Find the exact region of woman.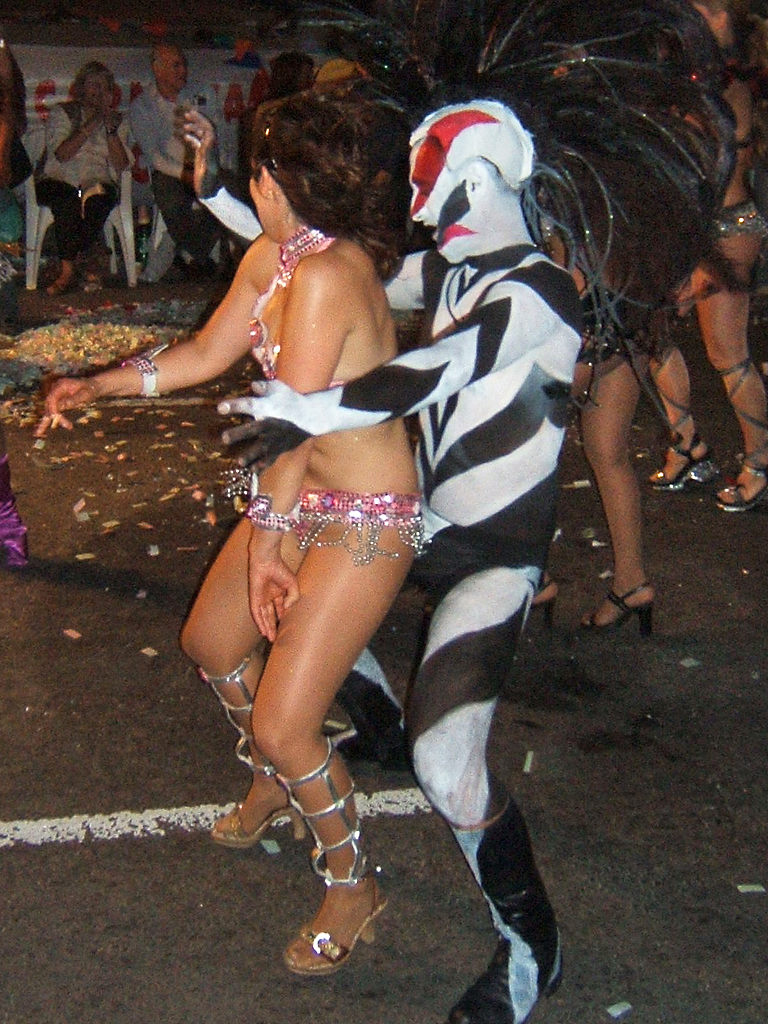
Exact region: bbox=(624, 0, 767, 512).
